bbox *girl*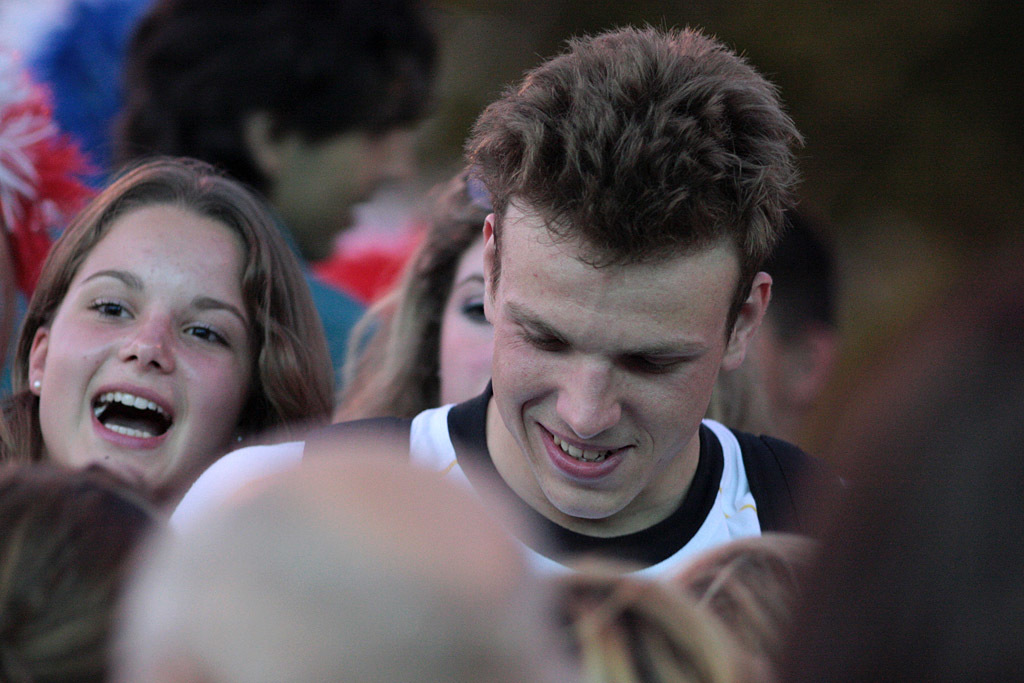
[0,150,342,601]
